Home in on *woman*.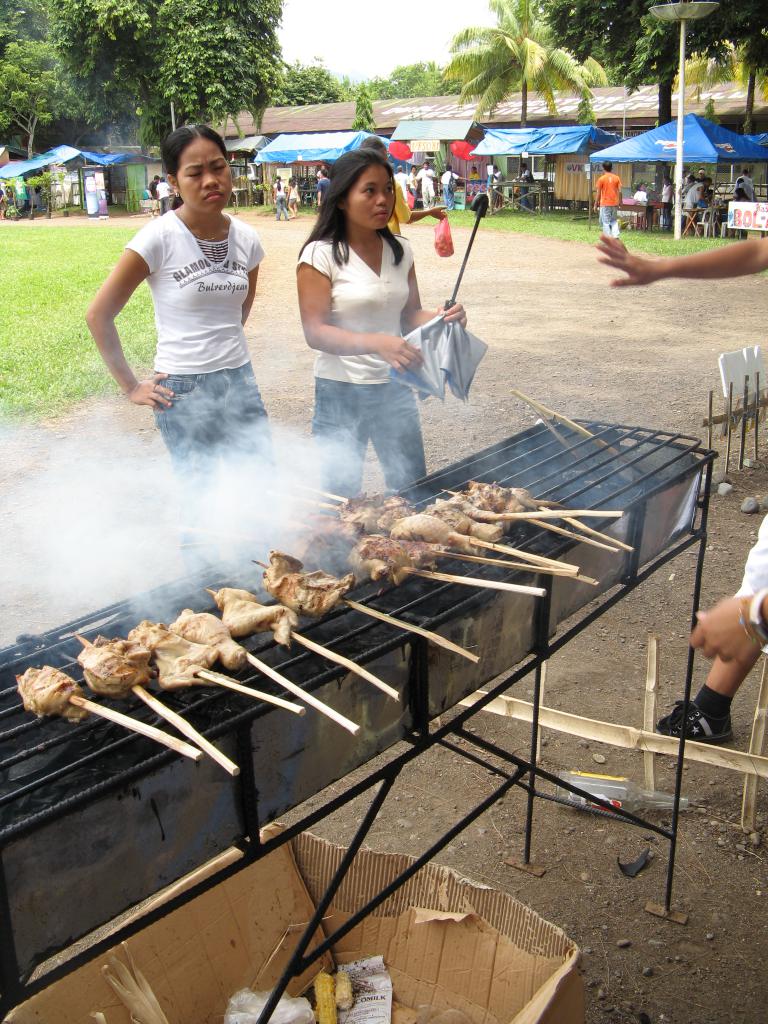
Homed in at locate(285, 141, 457, 510).
